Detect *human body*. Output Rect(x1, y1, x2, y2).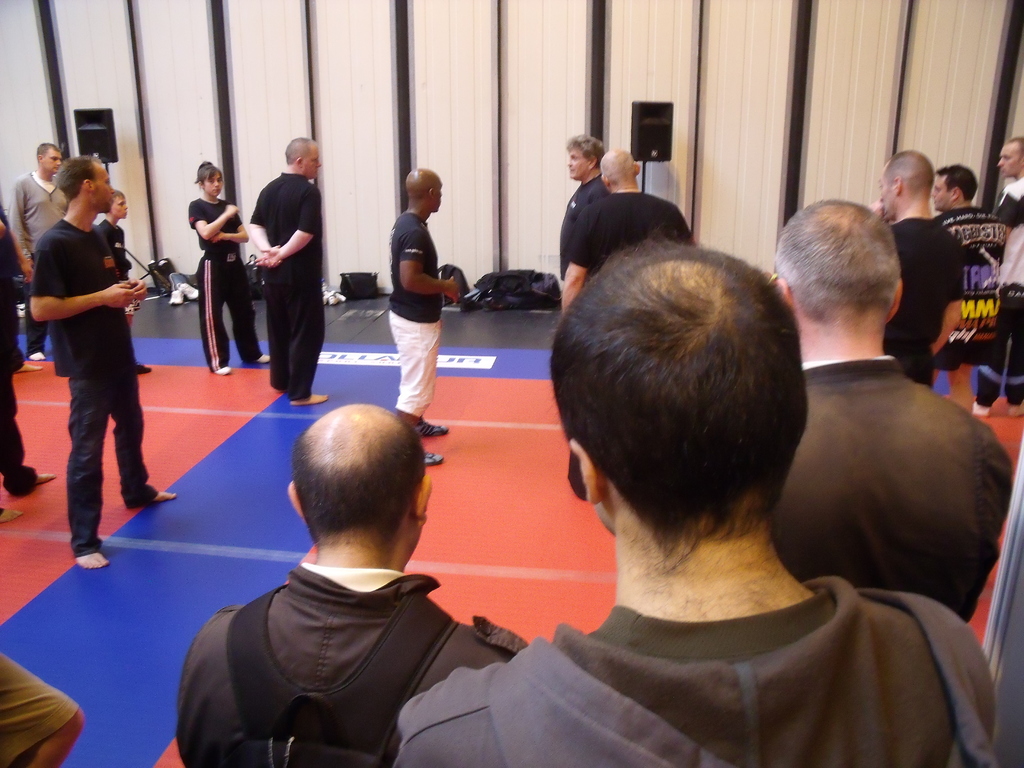
Rect(31, 150, 159, 552).
